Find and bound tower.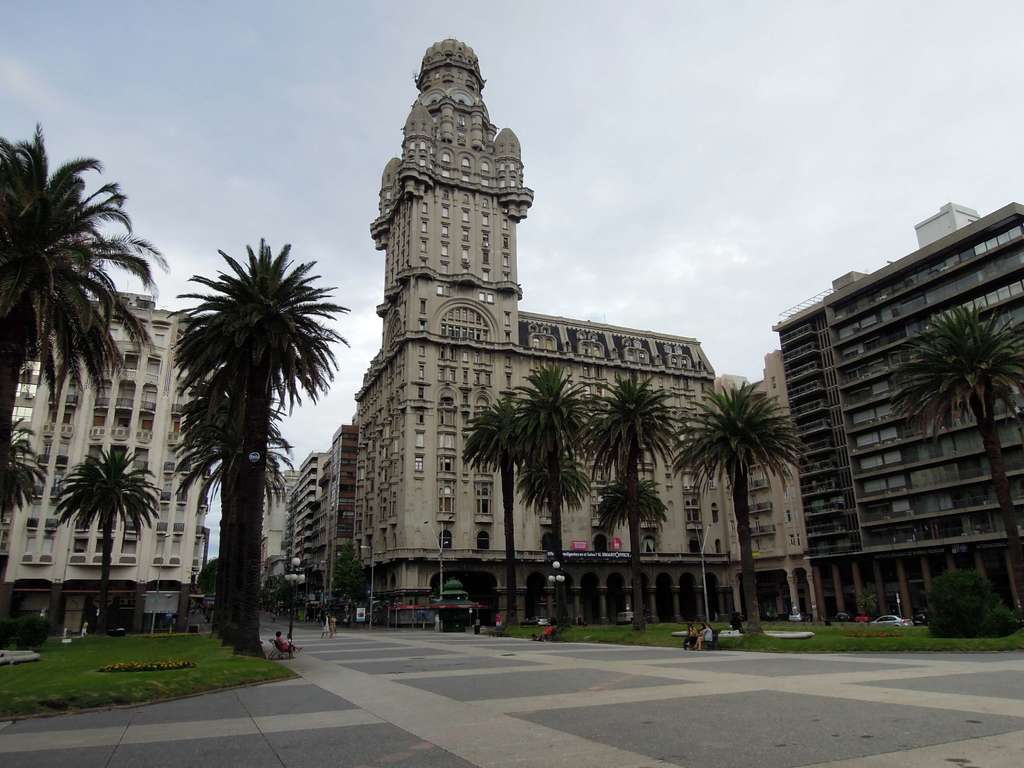
Bound: 332:22:740:626.
